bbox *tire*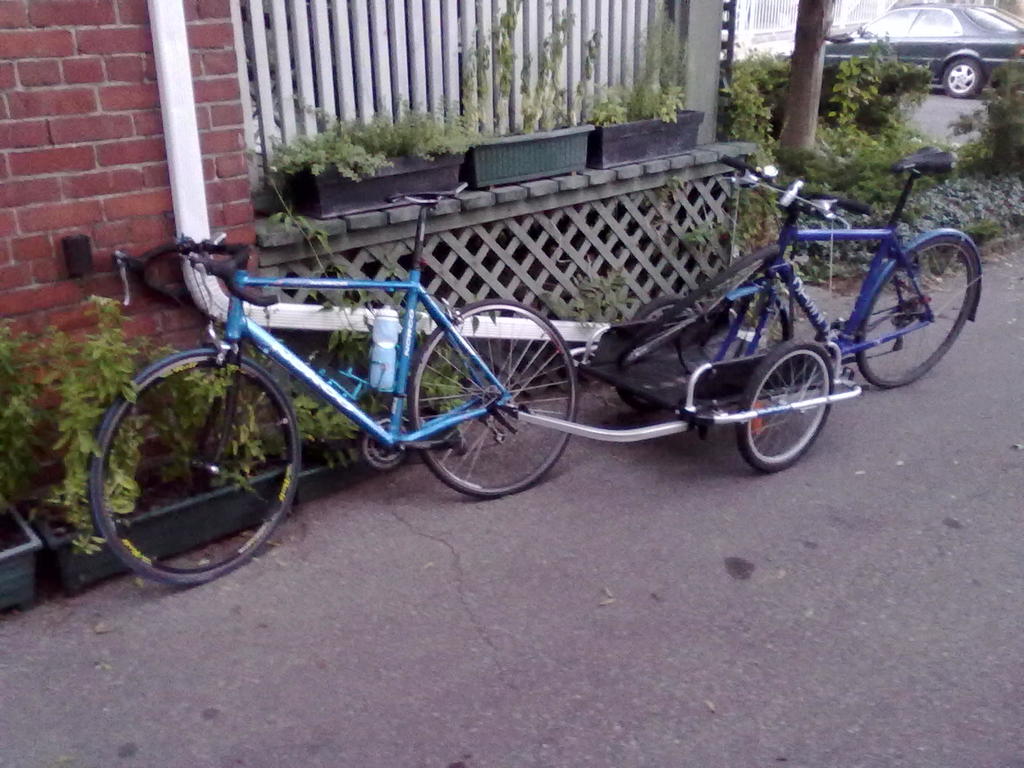
89 348 303 588
